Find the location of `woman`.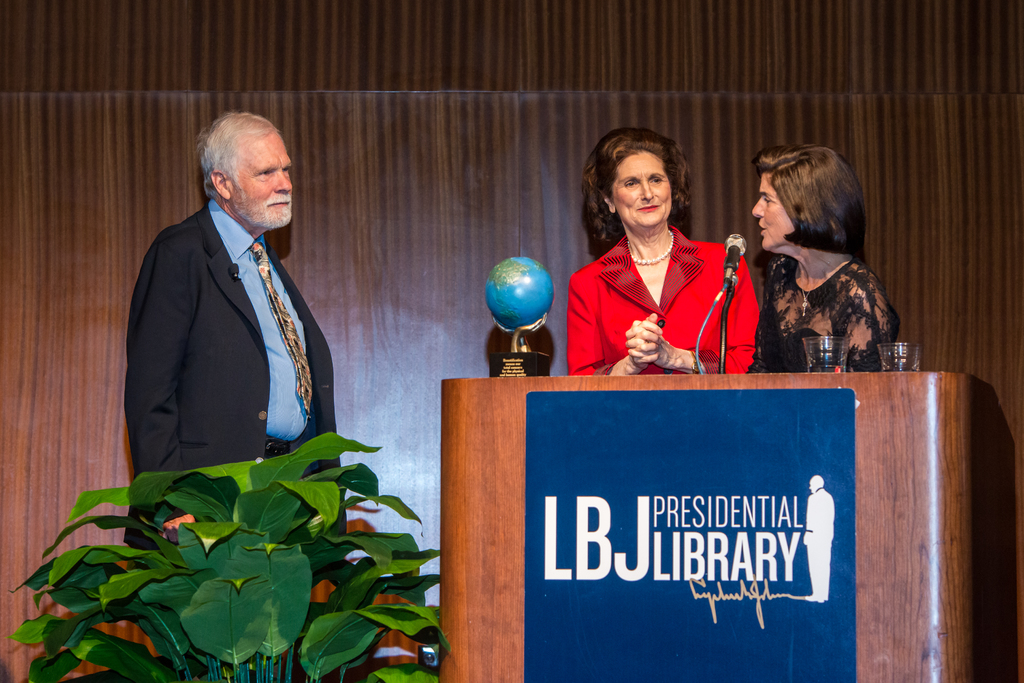
Location: (x1=561, y1=130, x2=760, y2=378).
